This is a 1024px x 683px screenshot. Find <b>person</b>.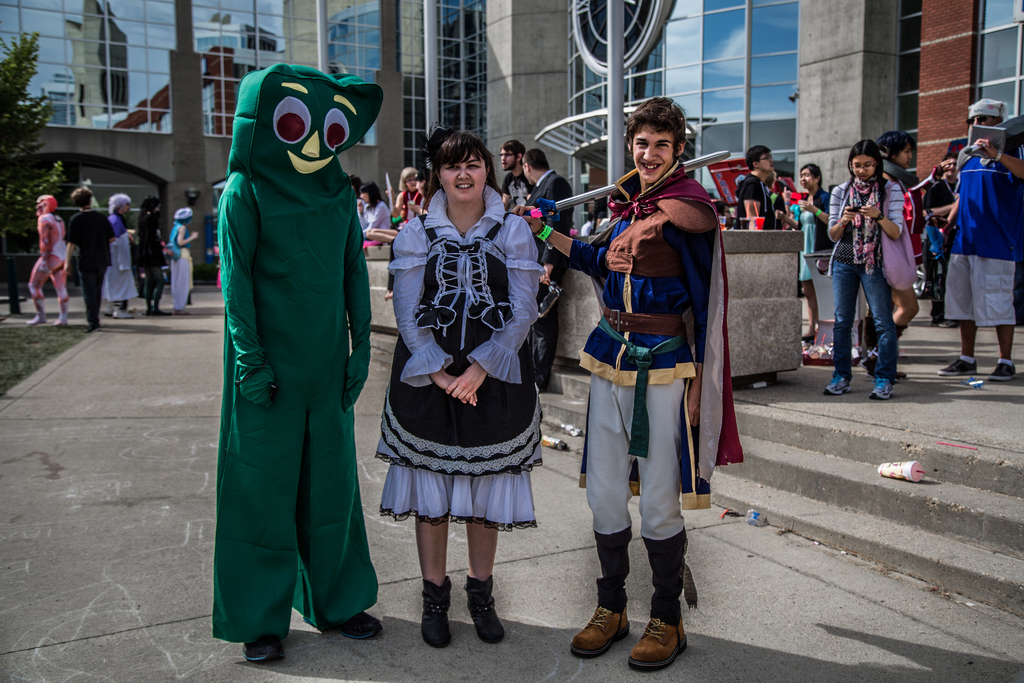
Bounding box: crop(24, 194, 71, 327).
